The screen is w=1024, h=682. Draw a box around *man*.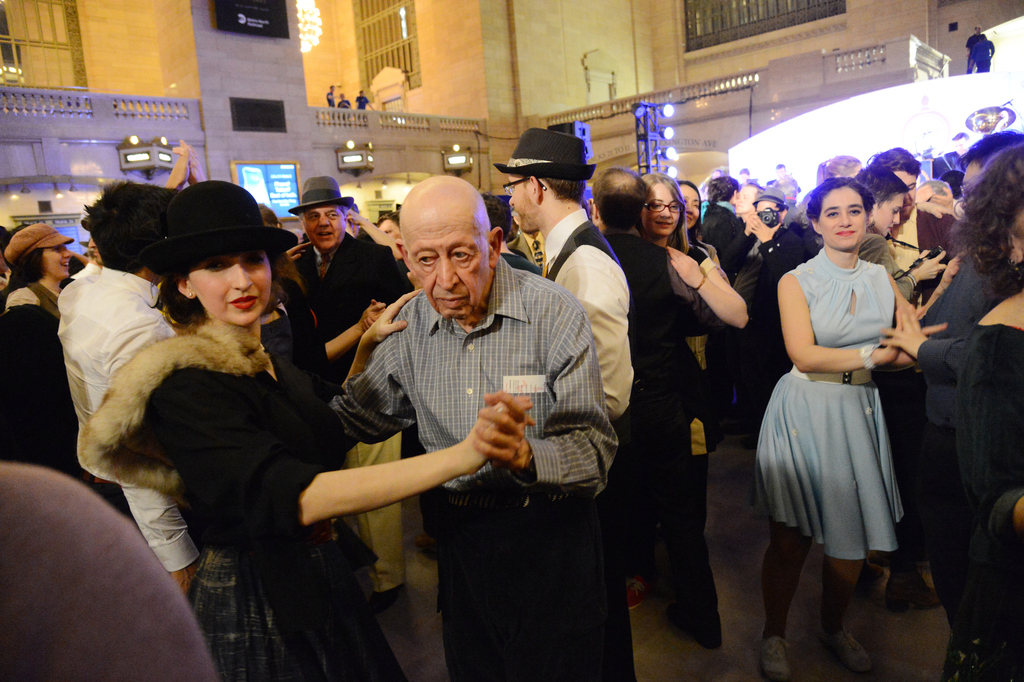
x1=505 y1=129 x2=630 y2=681.
